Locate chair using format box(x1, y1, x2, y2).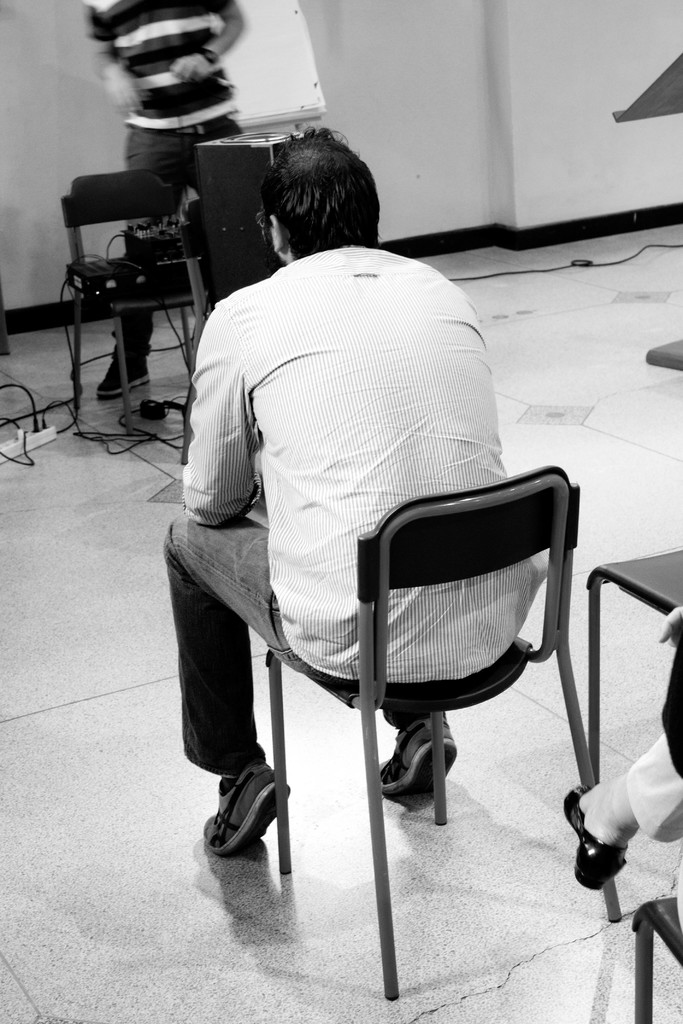
box(632, 895, 682, 1023).
